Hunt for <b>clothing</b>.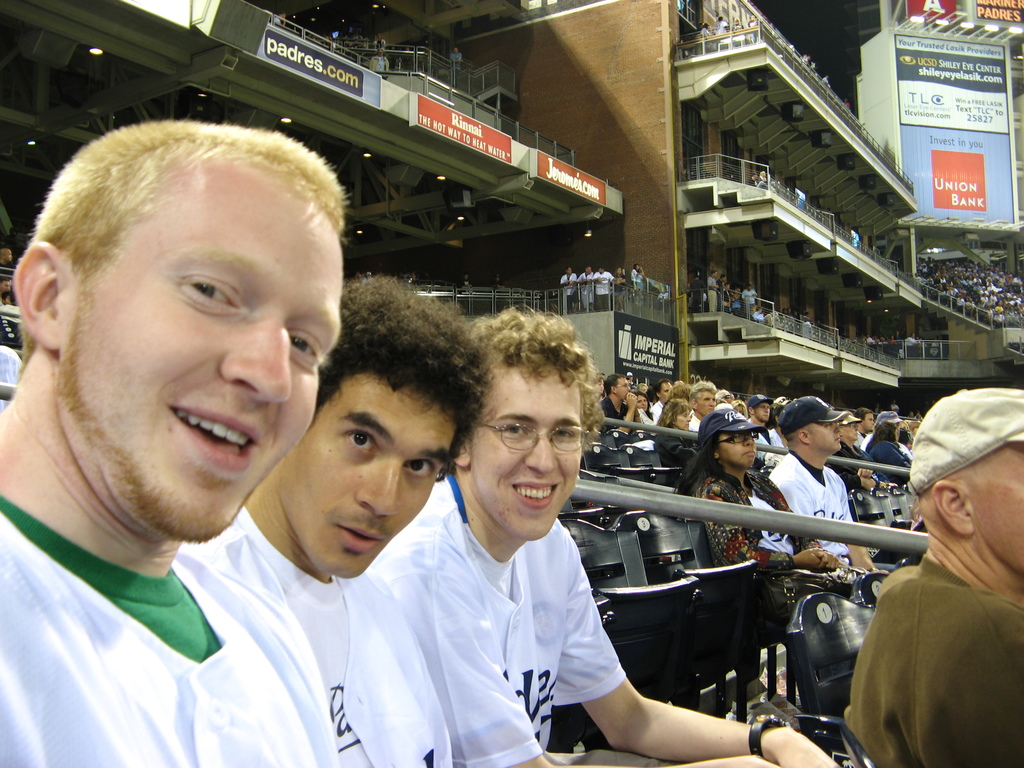
Hunted down at {"x1": 843, "y1": 554, "x2": 1023, "y2": 767}.
